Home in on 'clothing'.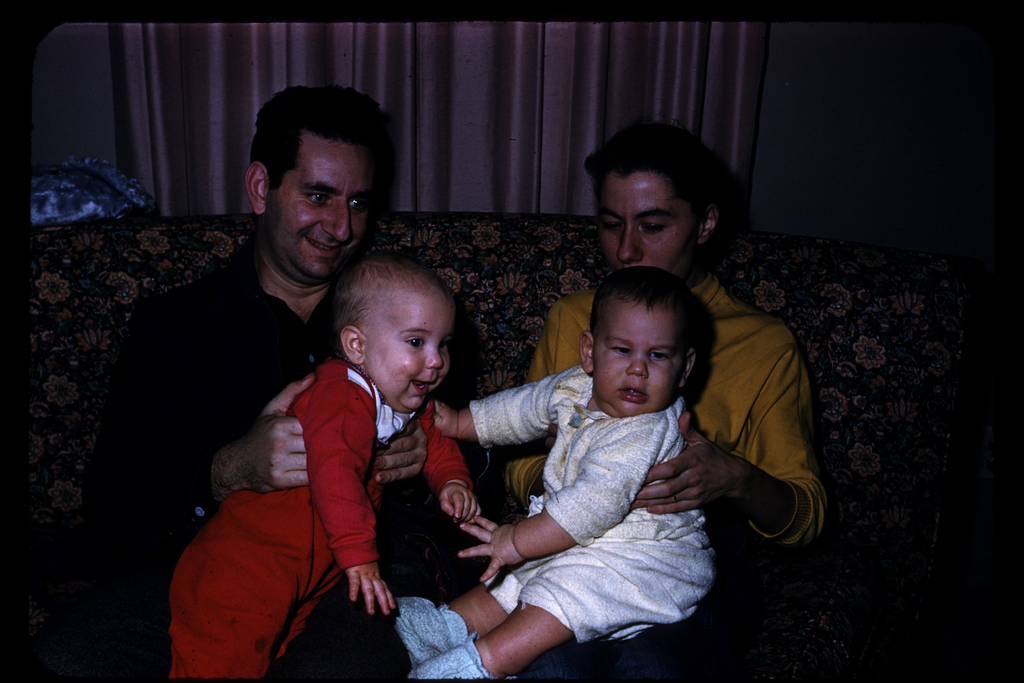
Homed in at box(440, 358, 735, 655).
